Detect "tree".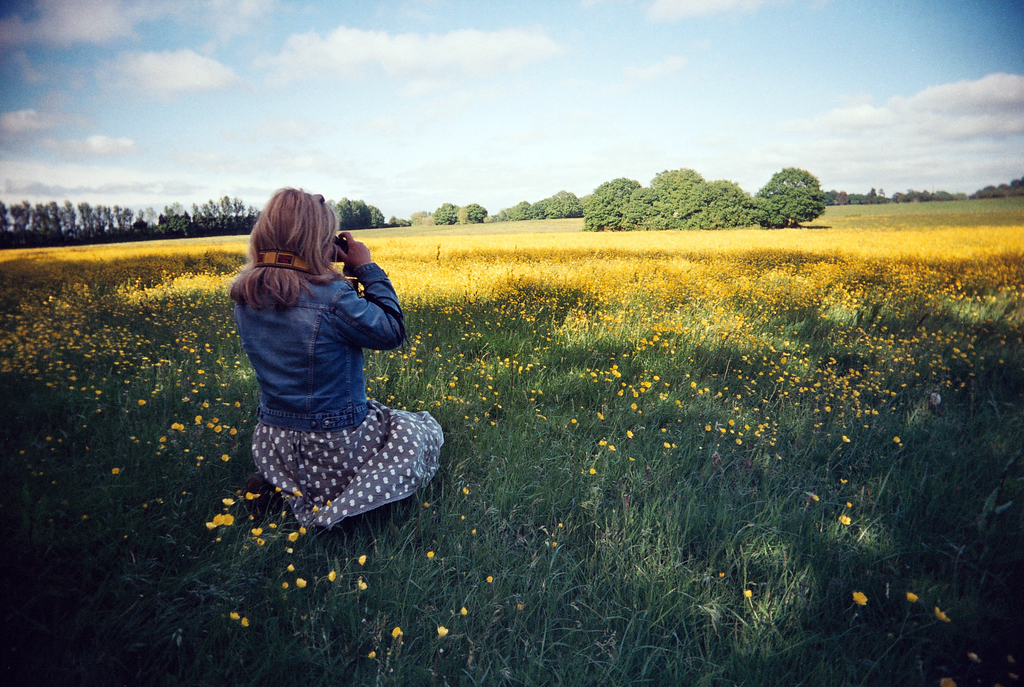
Detected at {"left": 467, "top": 195, "right": 487, "bottom": 222}.
